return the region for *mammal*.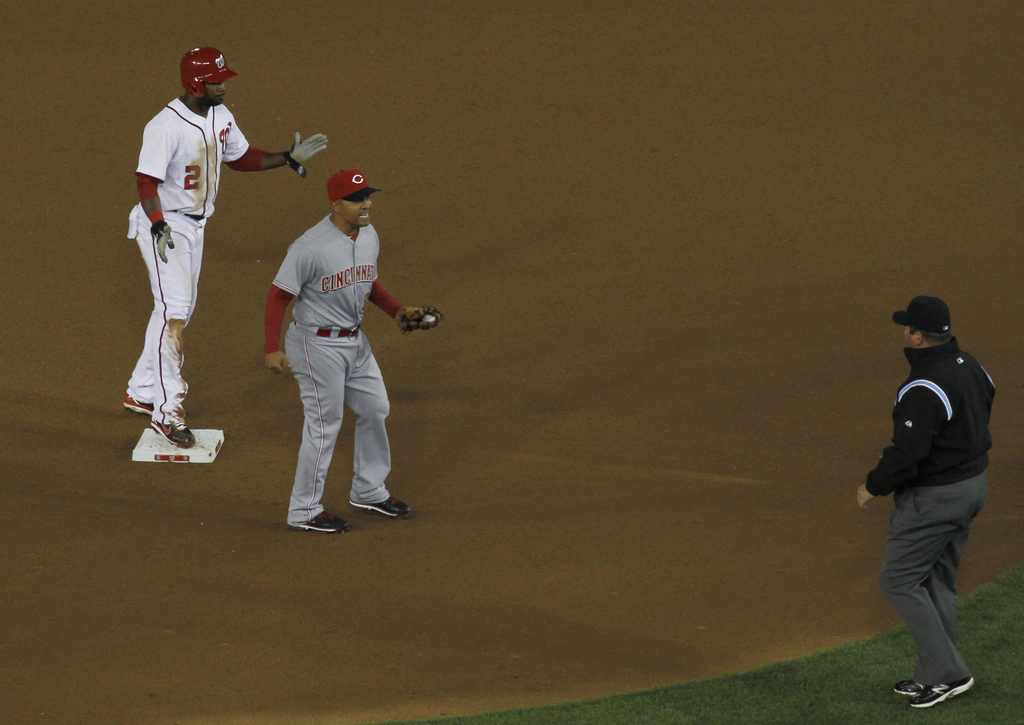
854 295 997 708.
